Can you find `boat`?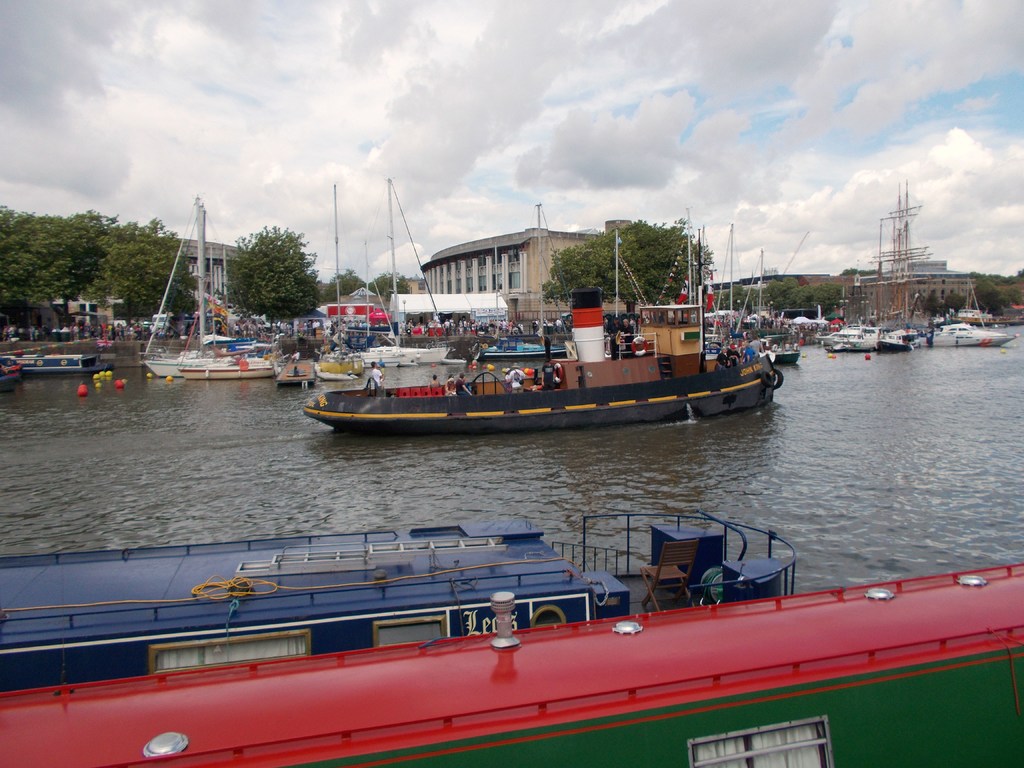
Yes, bounding box: (362,177,451,364).
